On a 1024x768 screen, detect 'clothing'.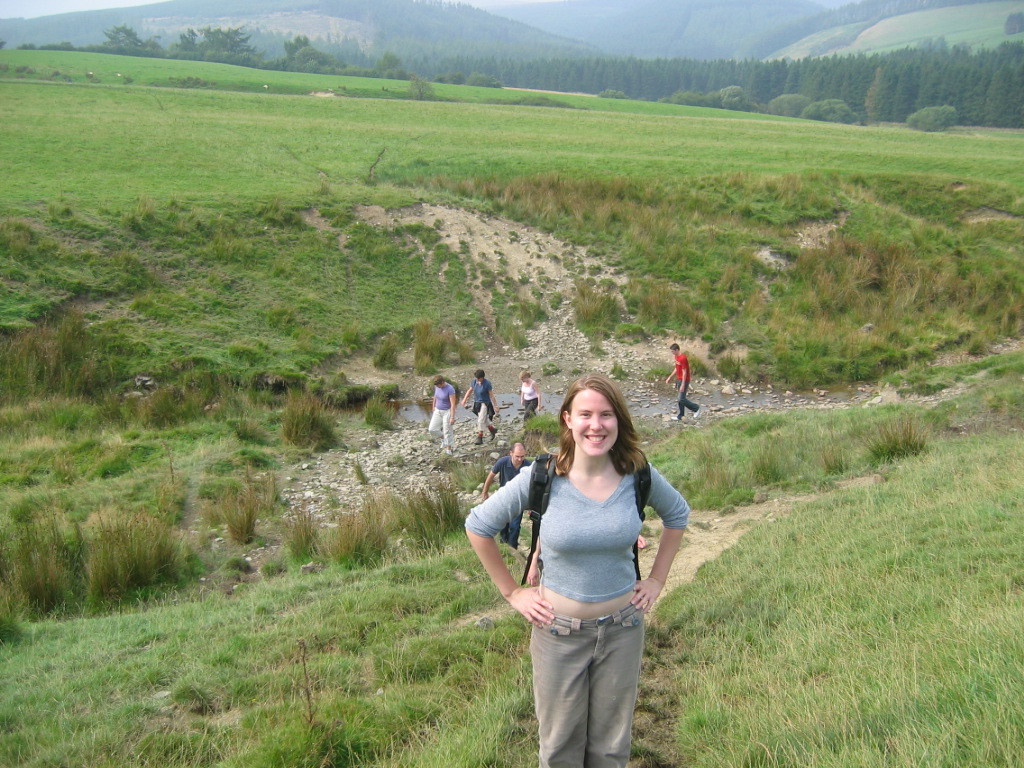
pyautogui.locateOnScreen(673, 352, 689, 410).
